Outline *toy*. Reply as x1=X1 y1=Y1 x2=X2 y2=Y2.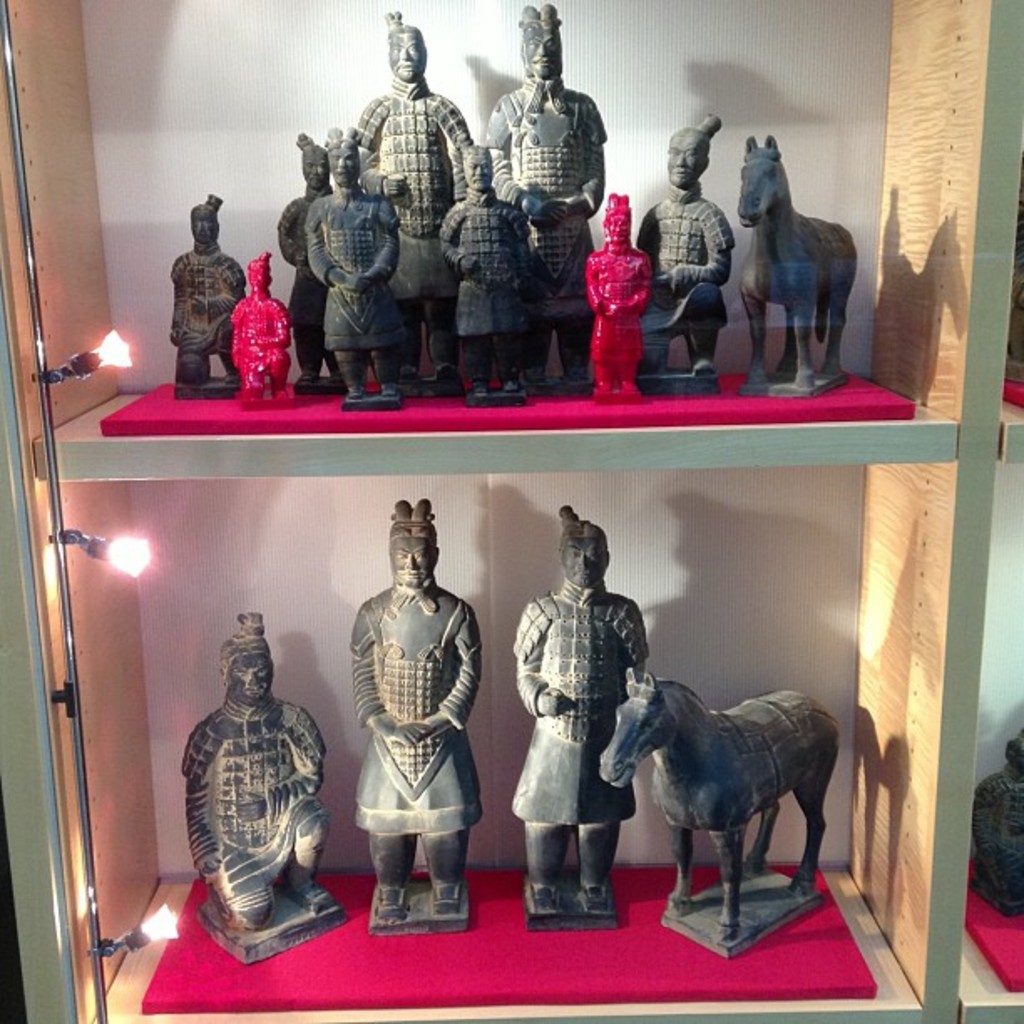
x1=351 y1=10 x2=479 y2=376.
